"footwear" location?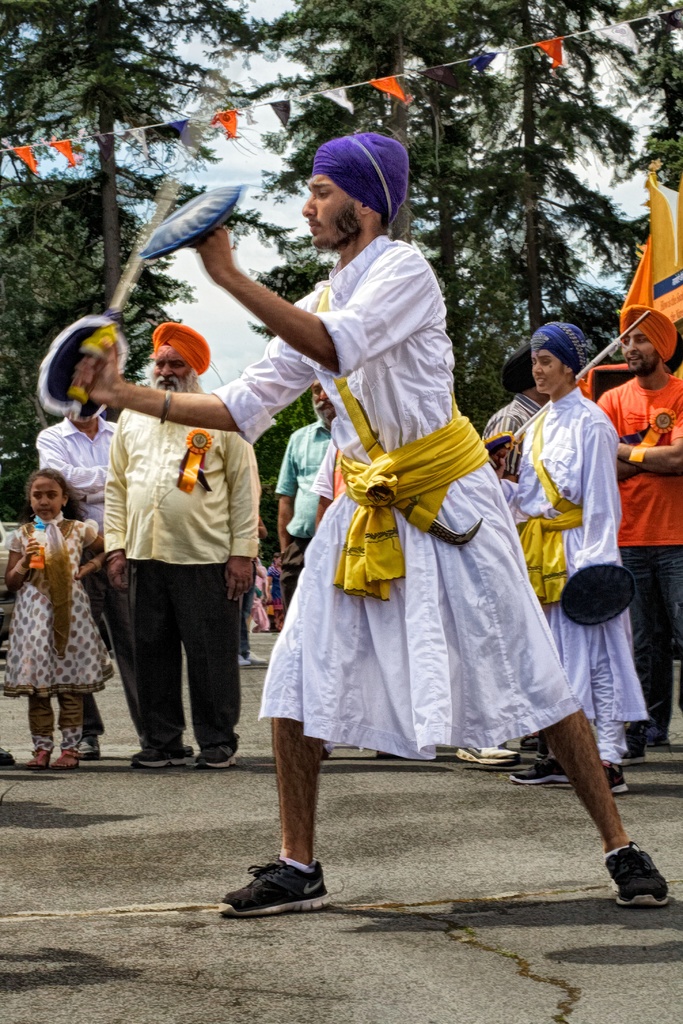
x1=602, y1=762, x2=627, y2=797
